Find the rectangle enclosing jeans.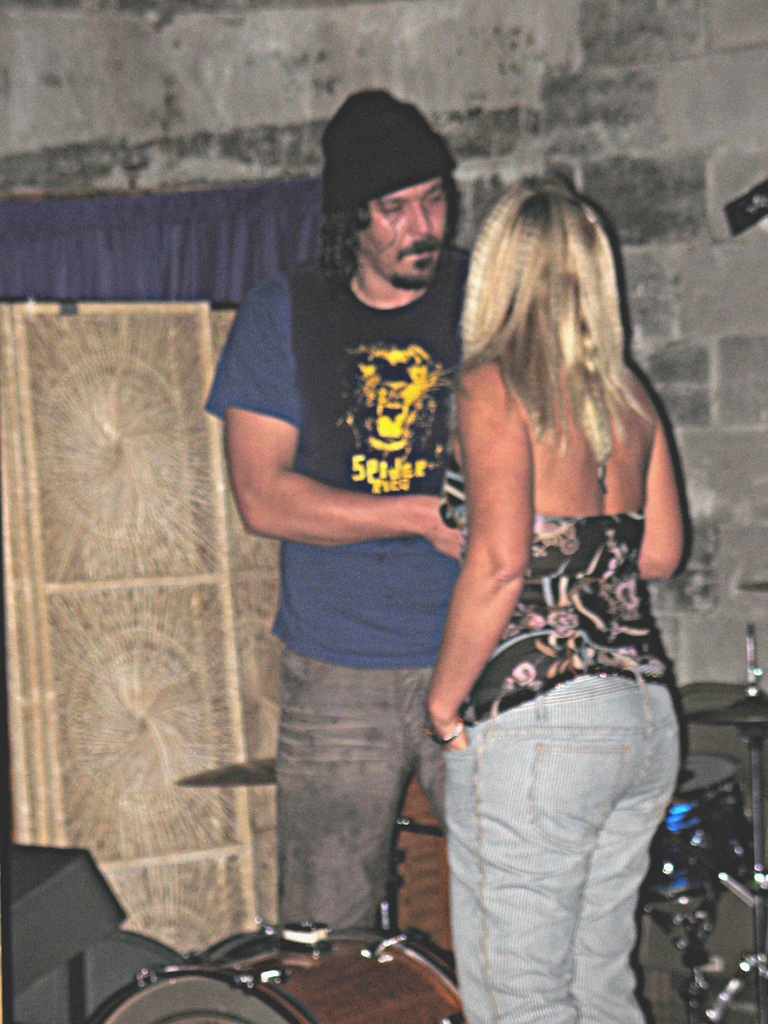
268:646:446:927.
